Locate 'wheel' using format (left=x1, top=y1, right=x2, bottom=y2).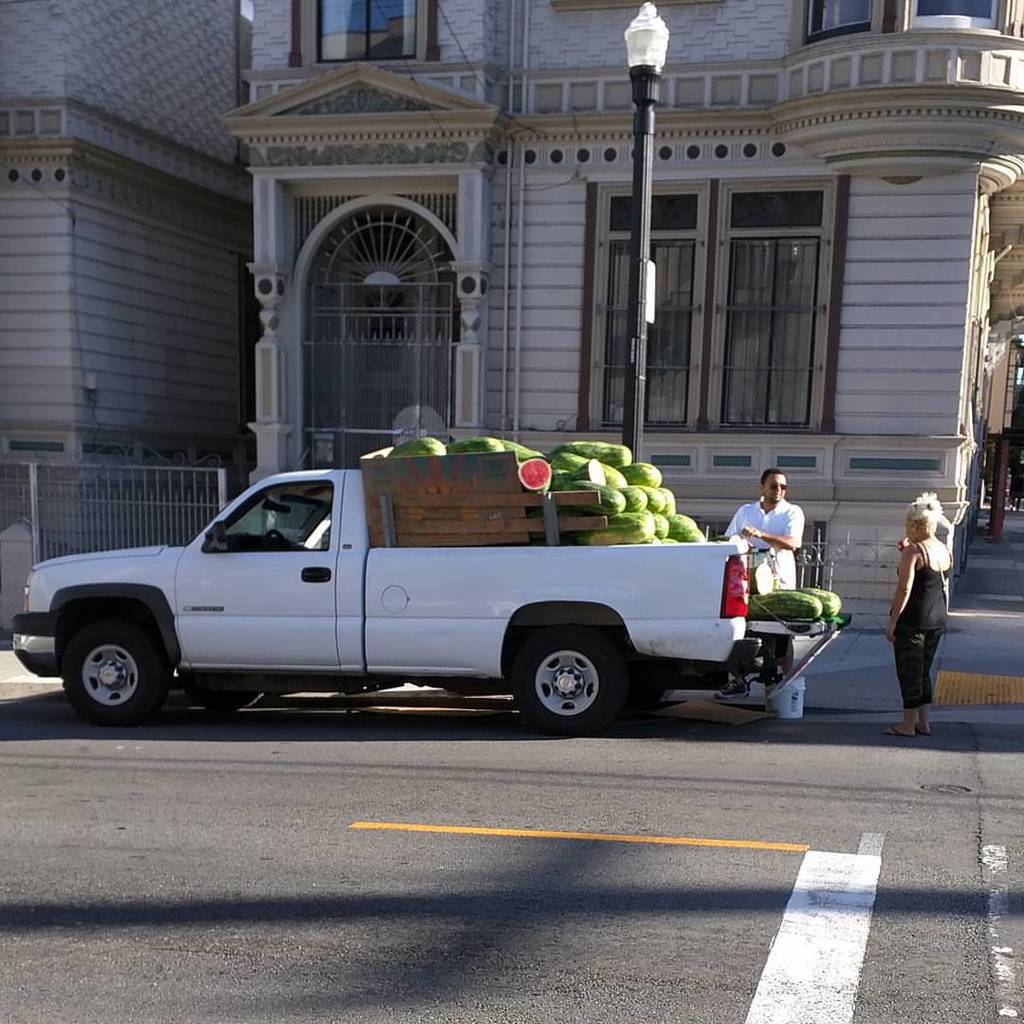
(left=502, top=621, right=638, bottom=732).
